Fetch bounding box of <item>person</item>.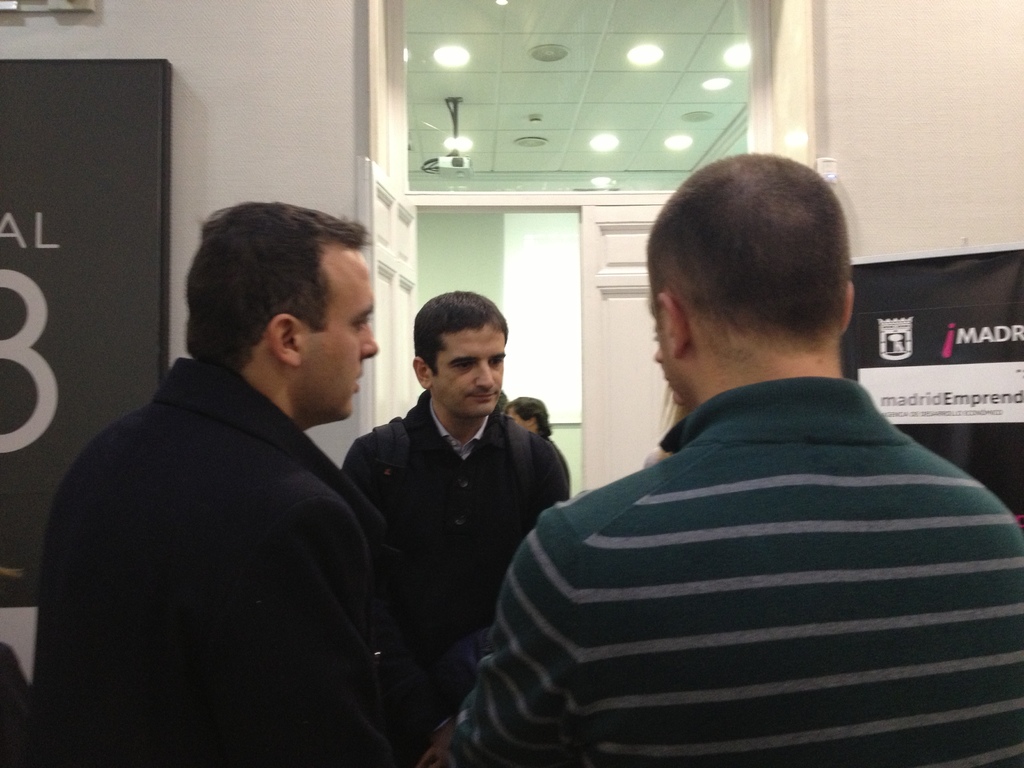
Bbox: crop(461, 155, 997, 765).
